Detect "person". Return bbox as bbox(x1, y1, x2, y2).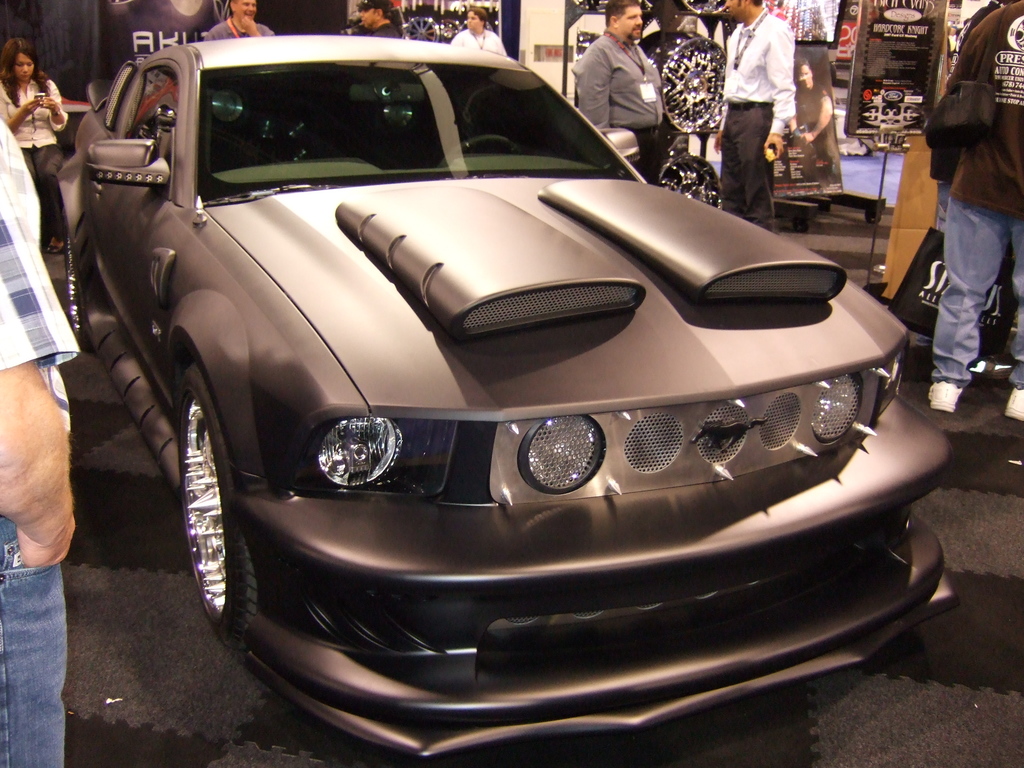
bbox(0, 40, 72, 253).
